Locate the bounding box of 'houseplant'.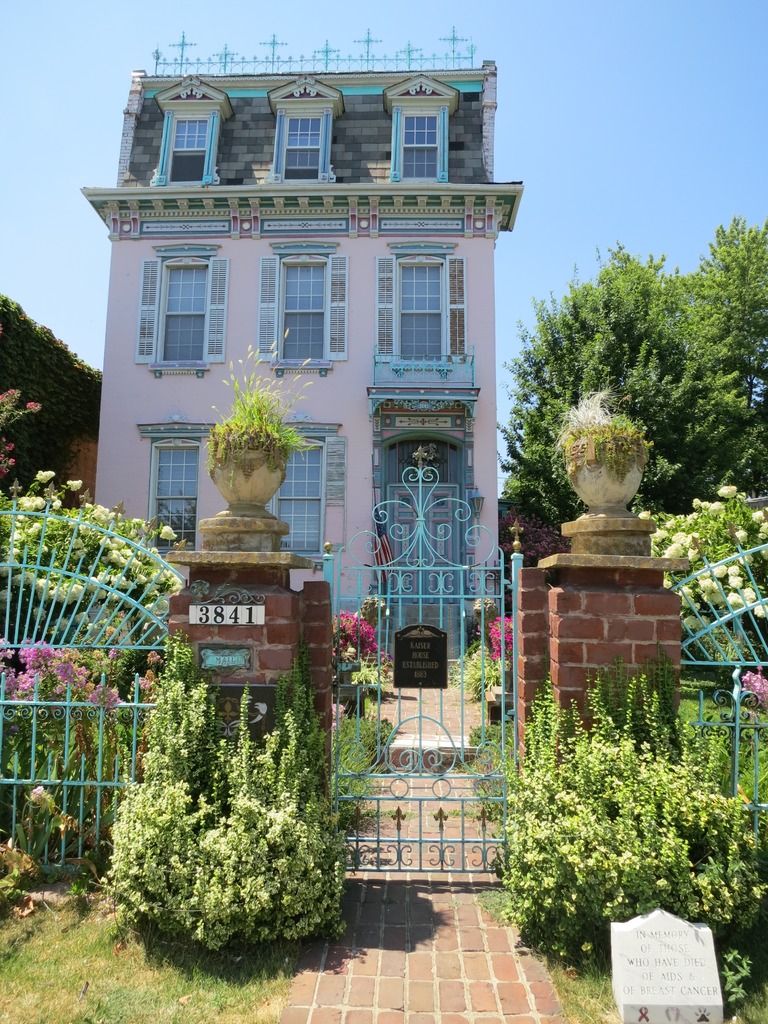
Bounding box: <region>208, 323, 322, 515</region>.
